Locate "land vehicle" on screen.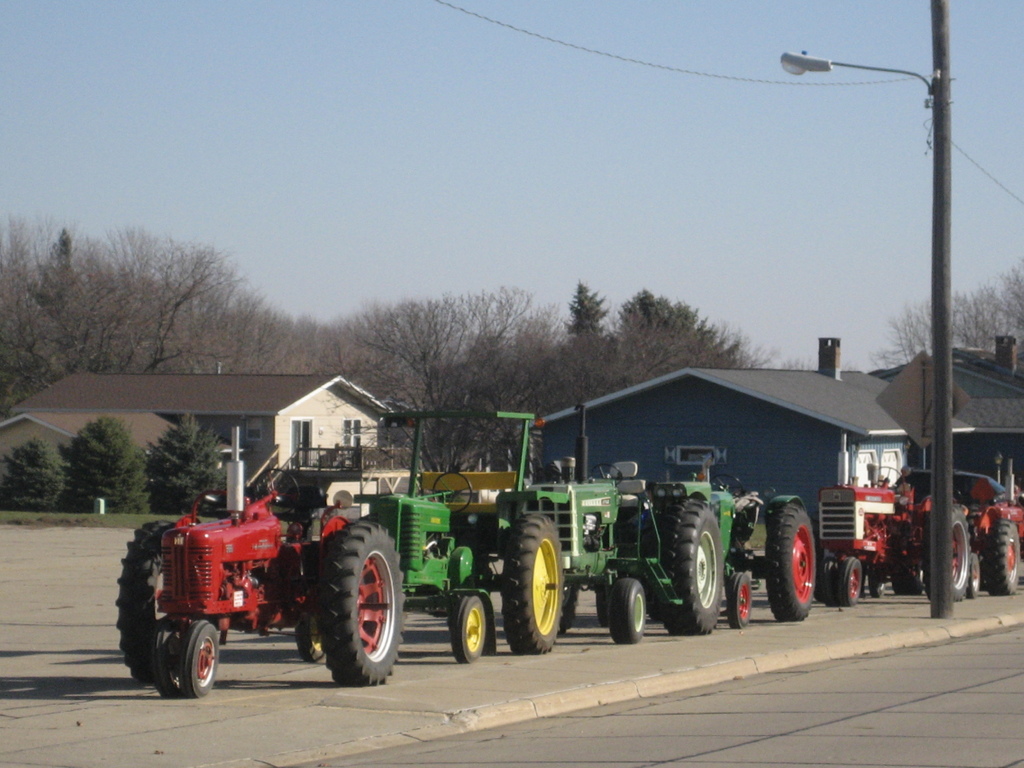
On screen at <box>954,458,1023,598</box>.
